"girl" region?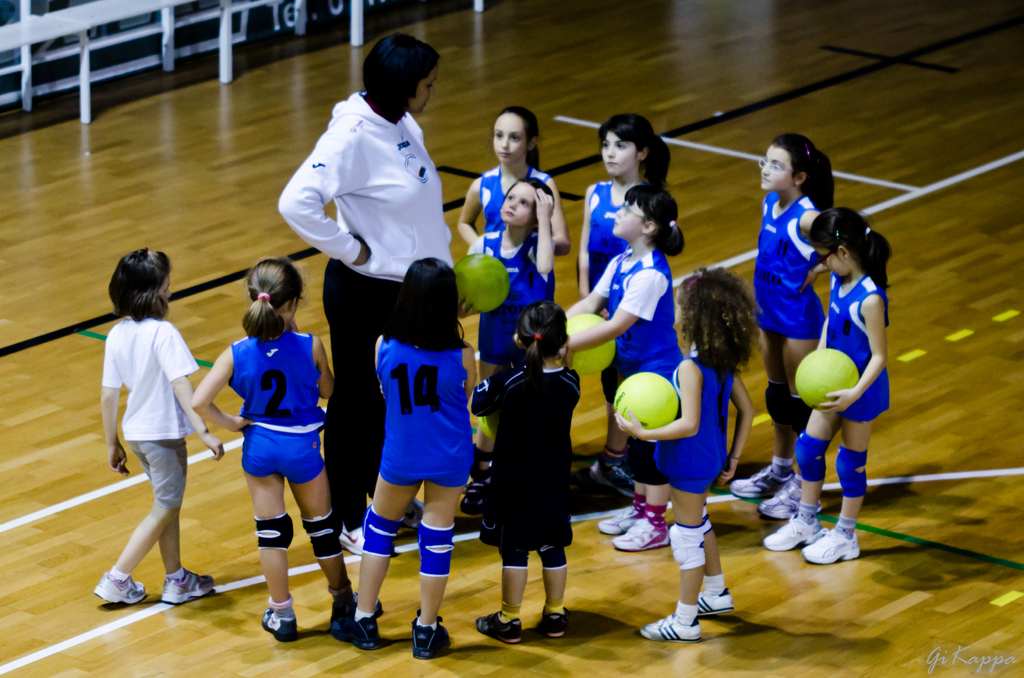
<bbox>346, 254, 479, 661</bbox>
